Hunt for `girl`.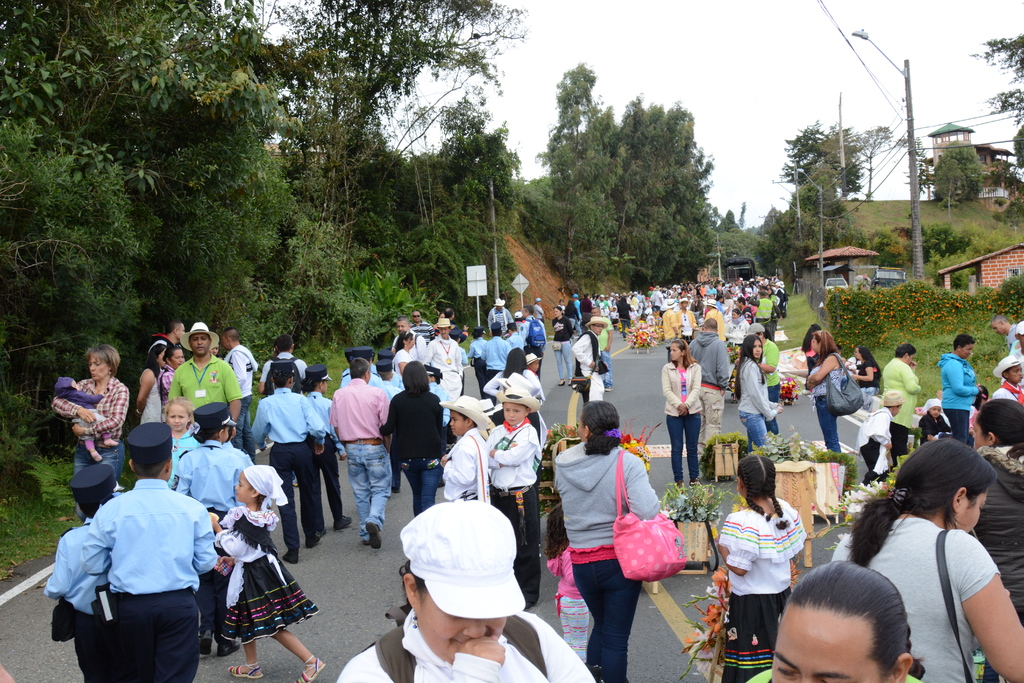
Hunted down at {"x1": 211, "y1": 461, "x2": 325, "y2": 682}.
